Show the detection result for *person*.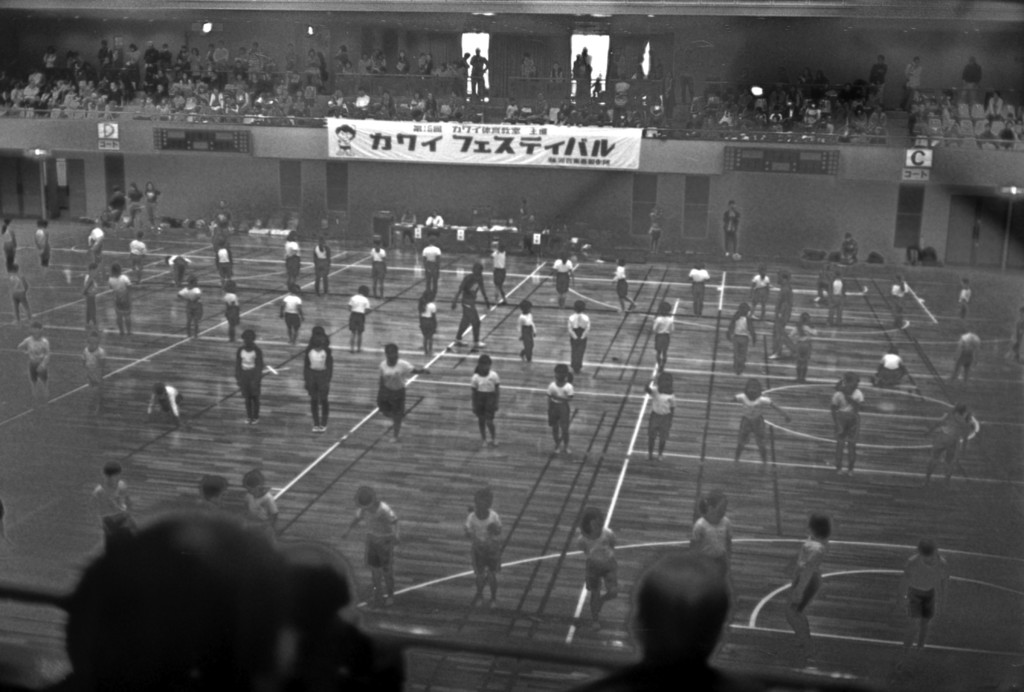
729 378 788 477.
